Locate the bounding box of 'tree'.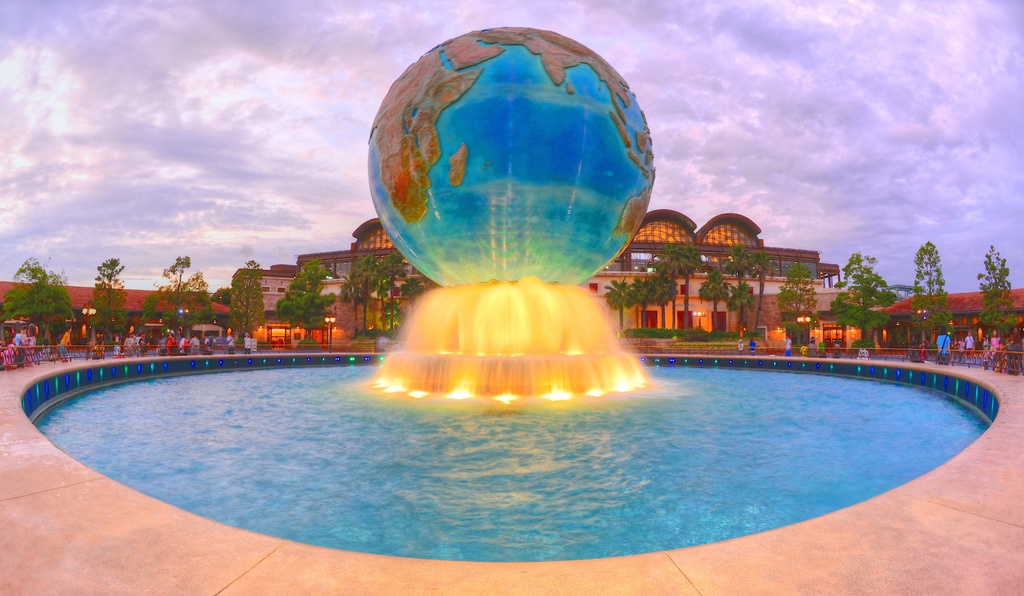
Bounding box: x1=671 y1=244 x2=701 y2=329.
